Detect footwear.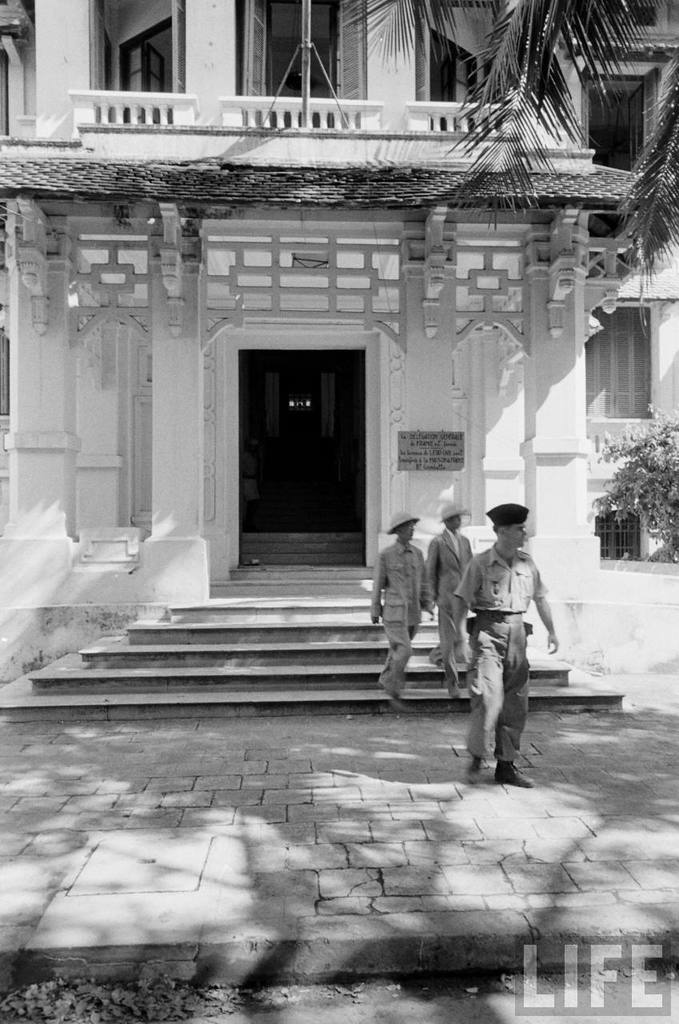
Detected at rect(492, 757, 533, 792).
